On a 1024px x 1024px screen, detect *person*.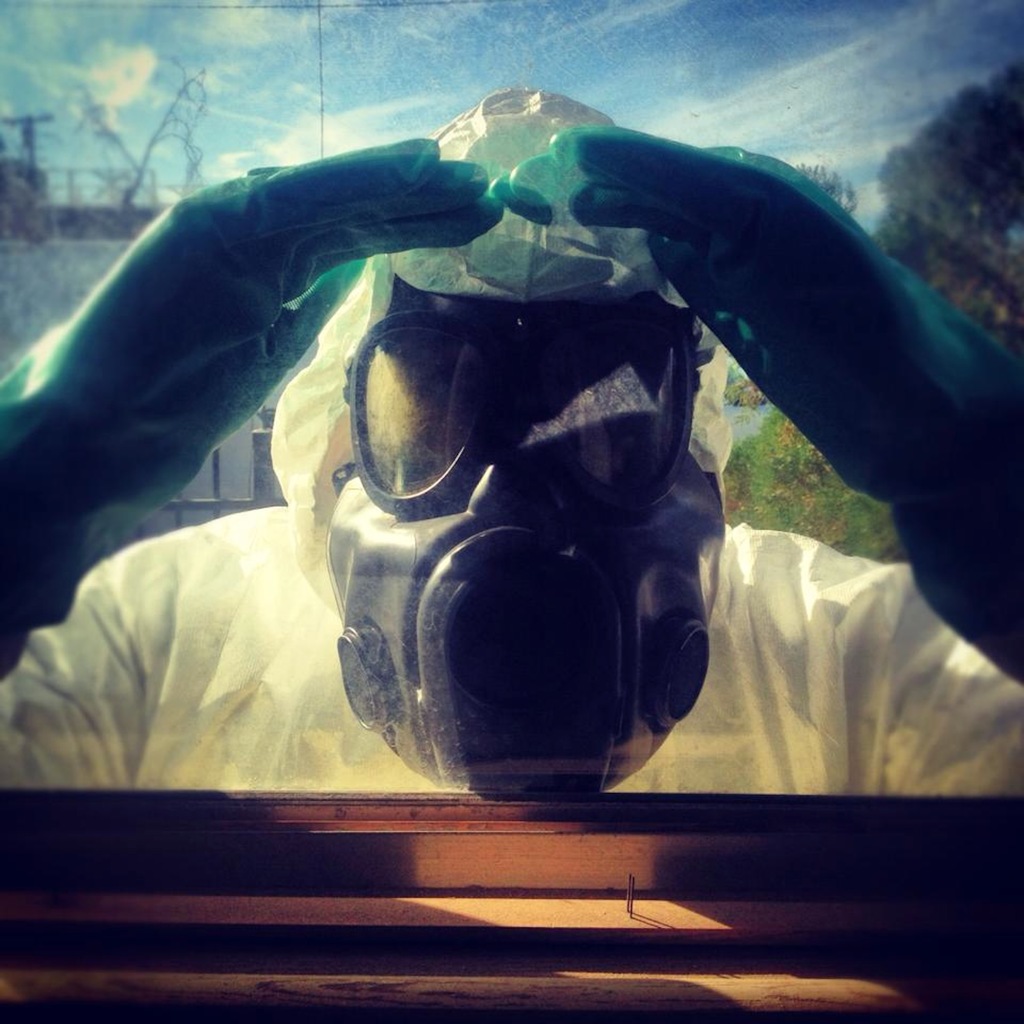
61,96,883,911.
